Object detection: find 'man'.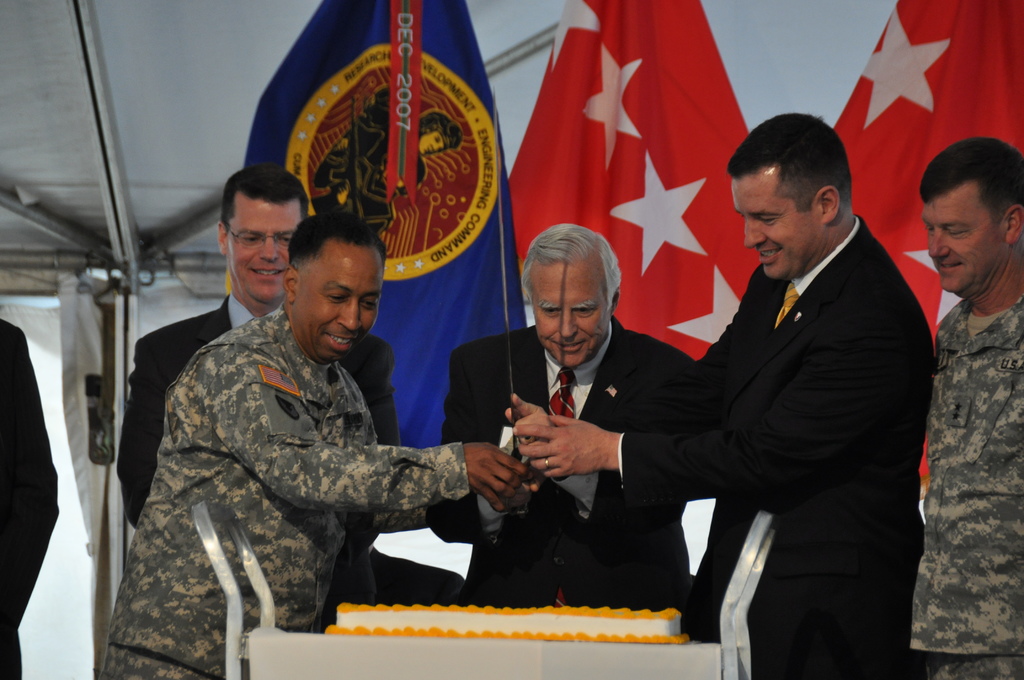
select_region(115, 164, 402, 636).
